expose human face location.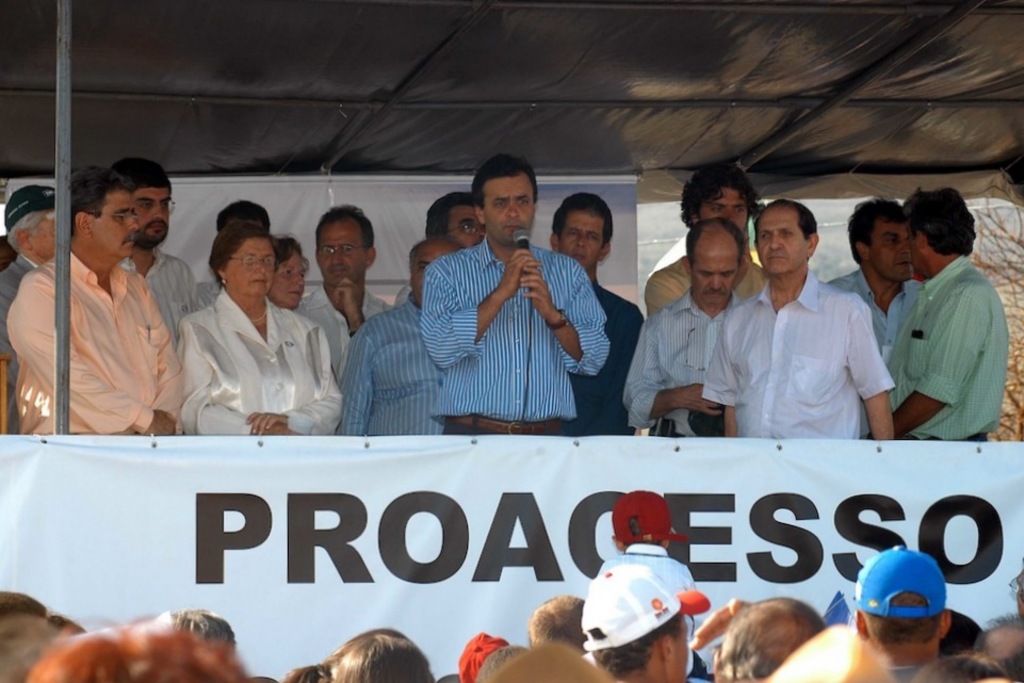
Exposed at bbox=(30, 206, 56, 259).
